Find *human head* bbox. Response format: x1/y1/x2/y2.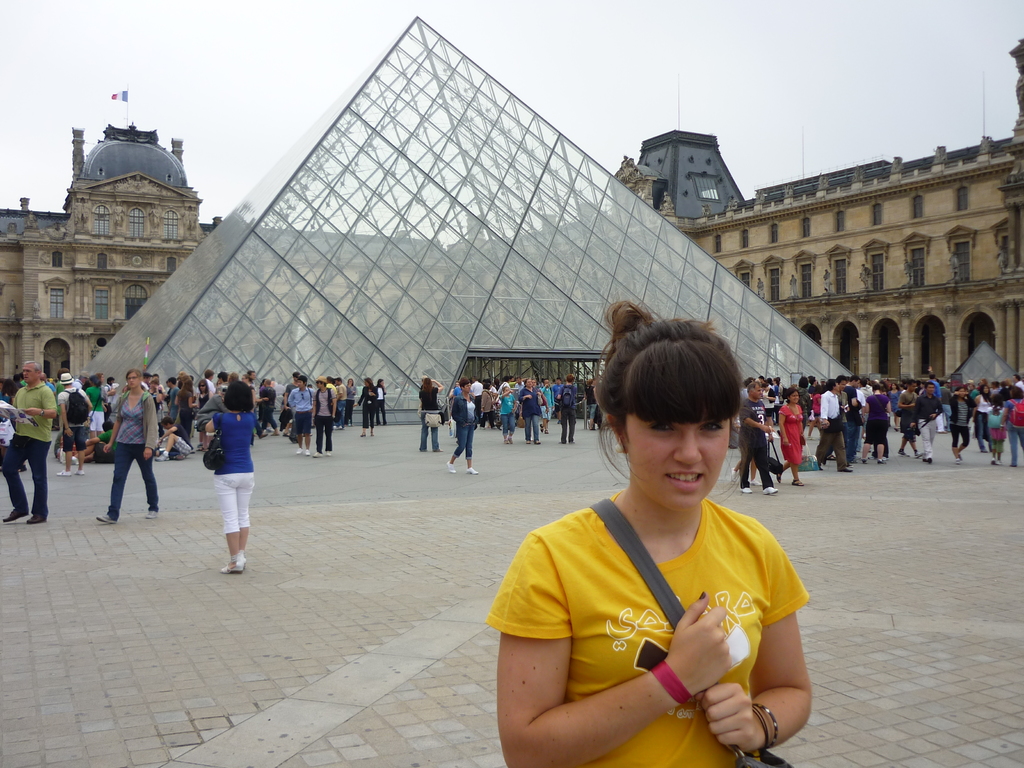
159/418/173/430.
